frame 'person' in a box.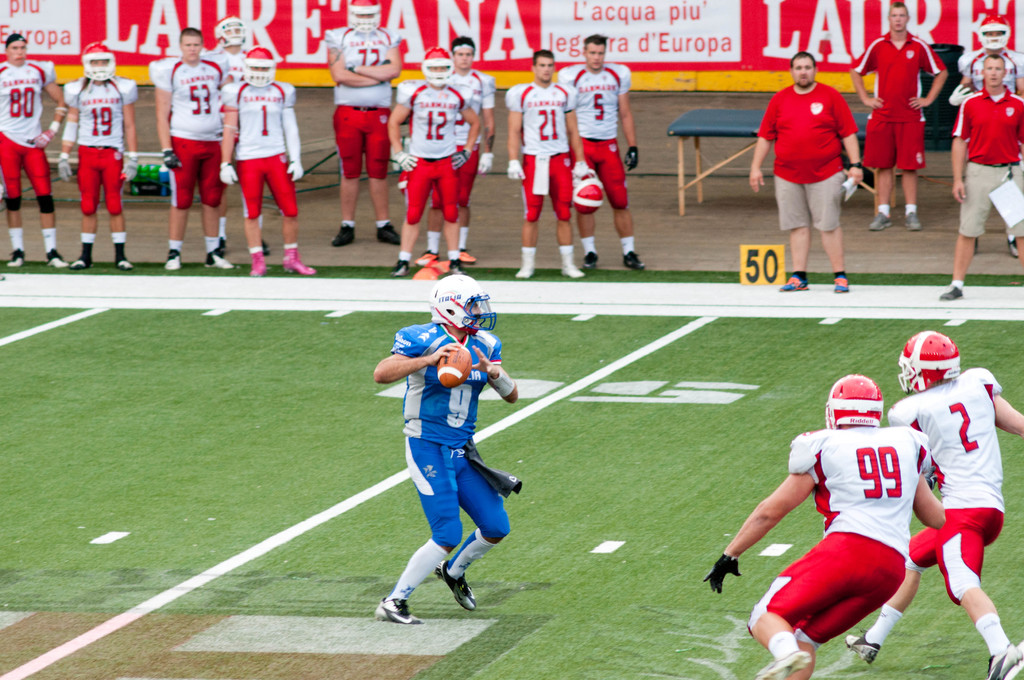
[229,50,308,271].
